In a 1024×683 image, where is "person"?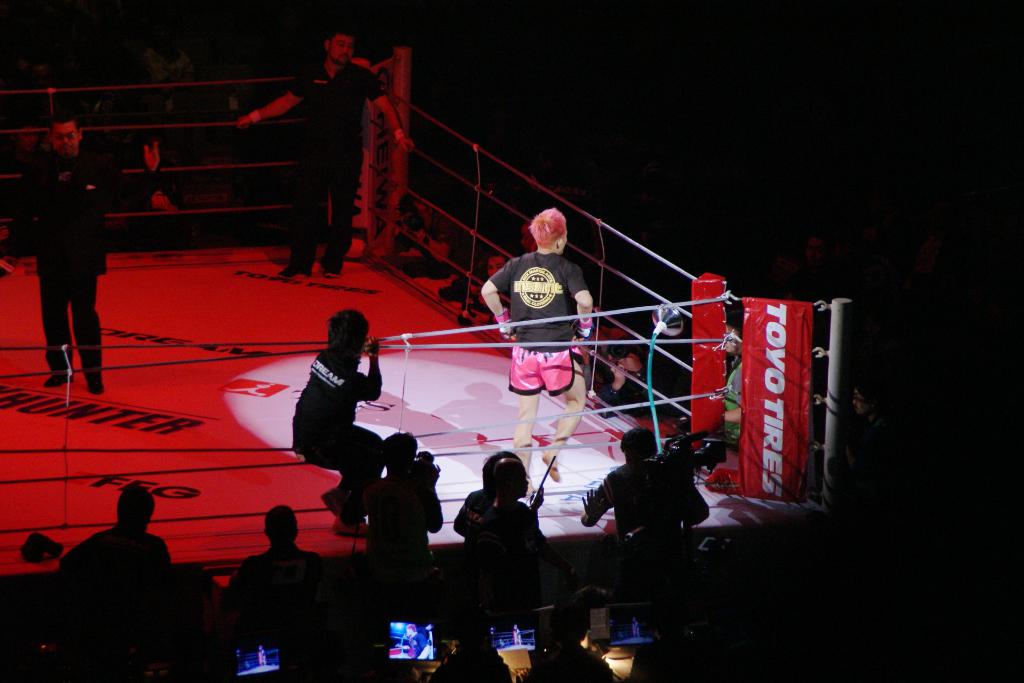
pyautogui.locateOnScreen(224, 500, 333, 627).
